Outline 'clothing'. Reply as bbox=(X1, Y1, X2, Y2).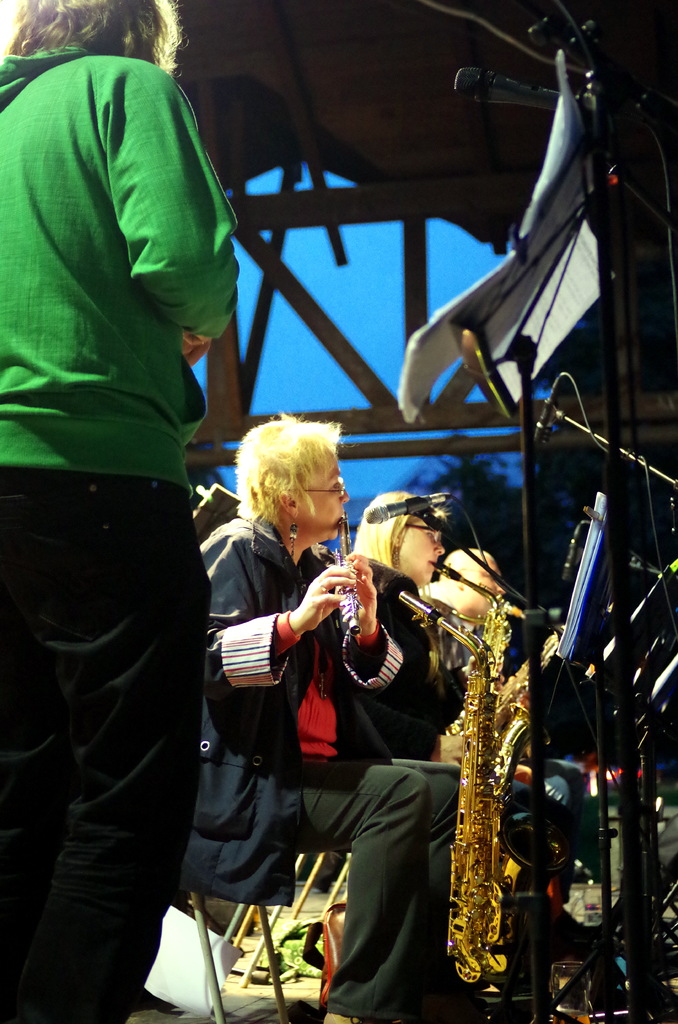
bbox=(296, 572, 460, 764).
